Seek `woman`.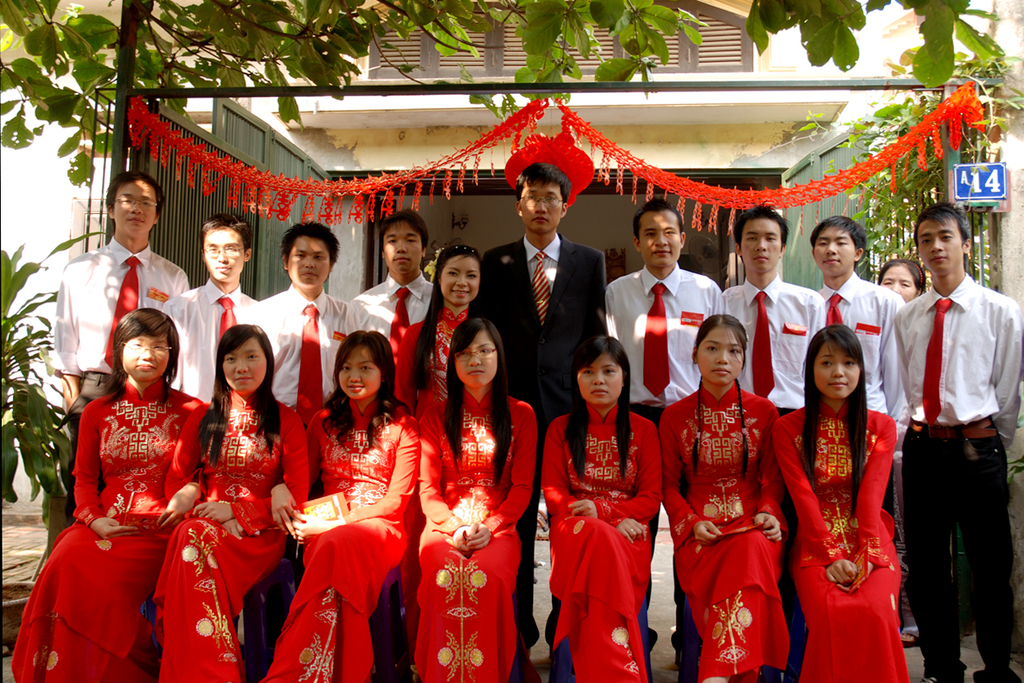
[left=144, top=328, right=303, bottom=682].
